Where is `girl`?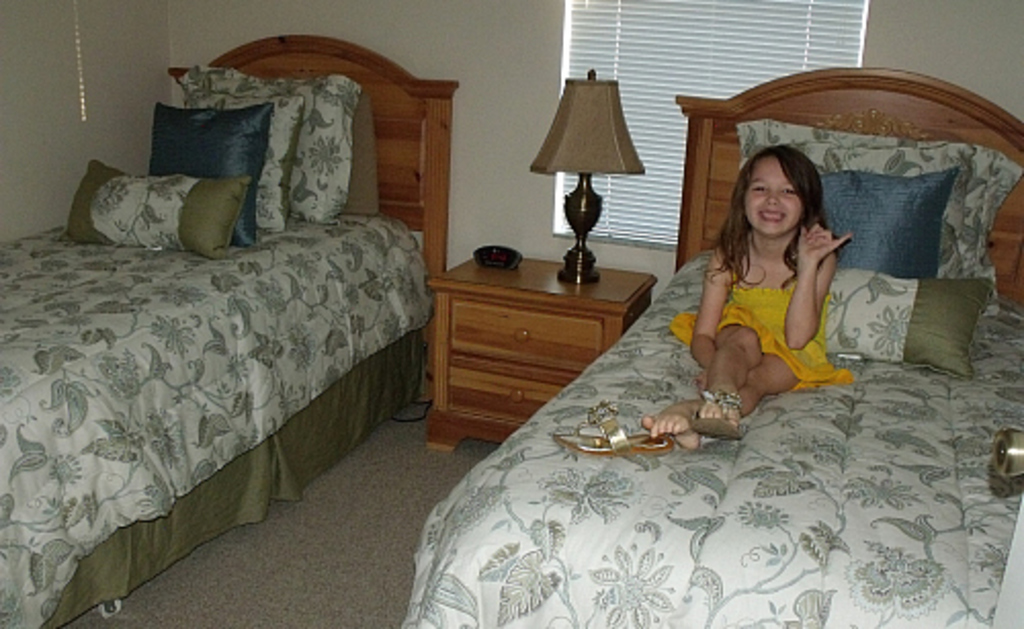
(639,145,858,443).
